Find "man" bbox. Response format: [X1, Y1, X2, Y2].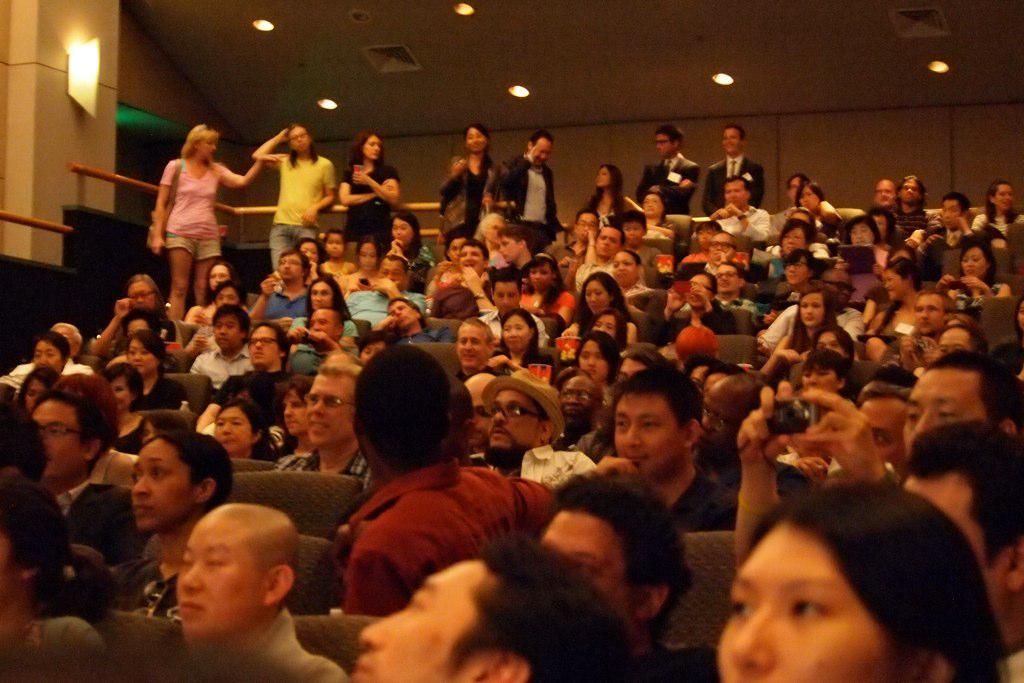
[637, 124, 703, 219].
